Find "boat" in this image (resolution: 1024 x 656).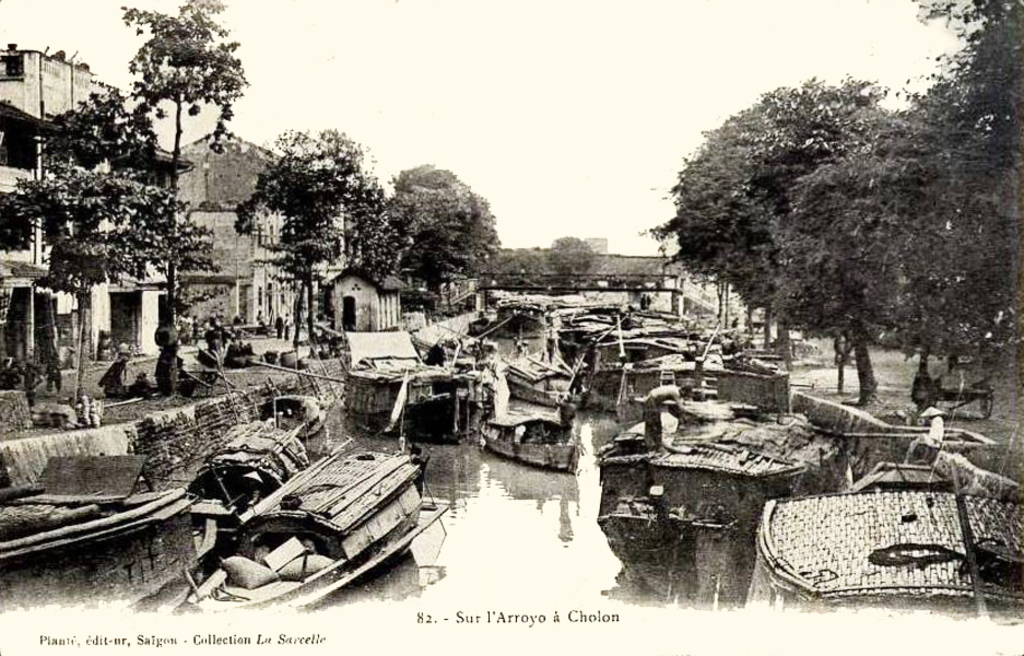
l=141, t=419, r=455, b=605.
